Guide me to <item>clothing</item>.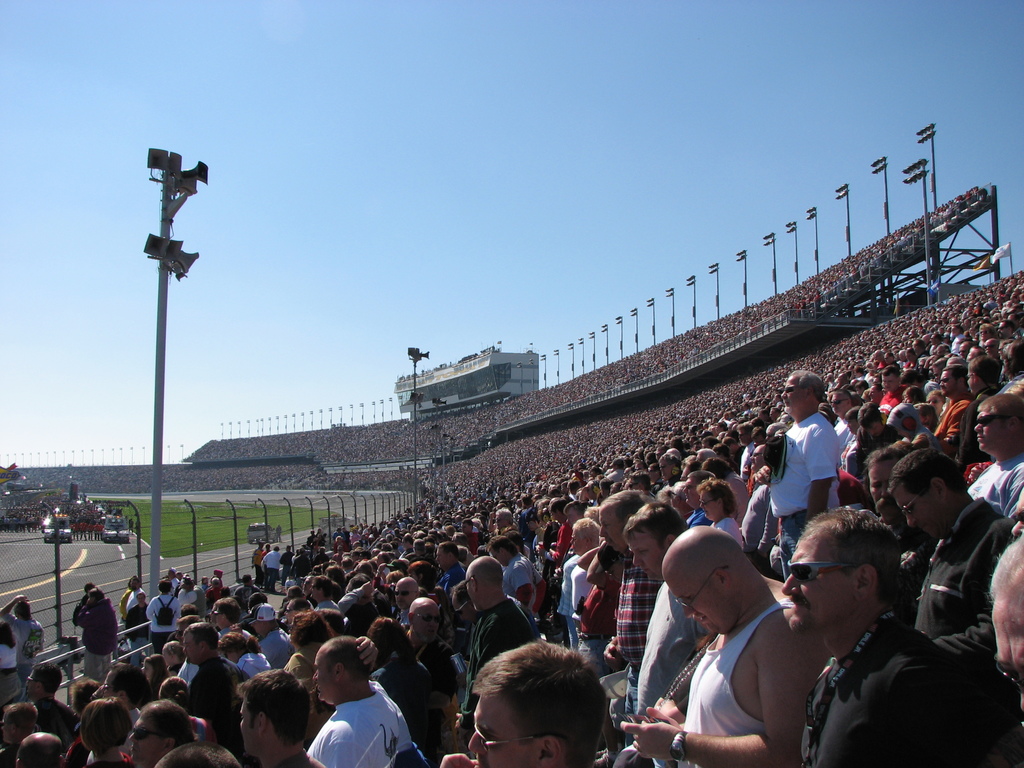
Guidance: bbox(468, 529, 482, 552).
